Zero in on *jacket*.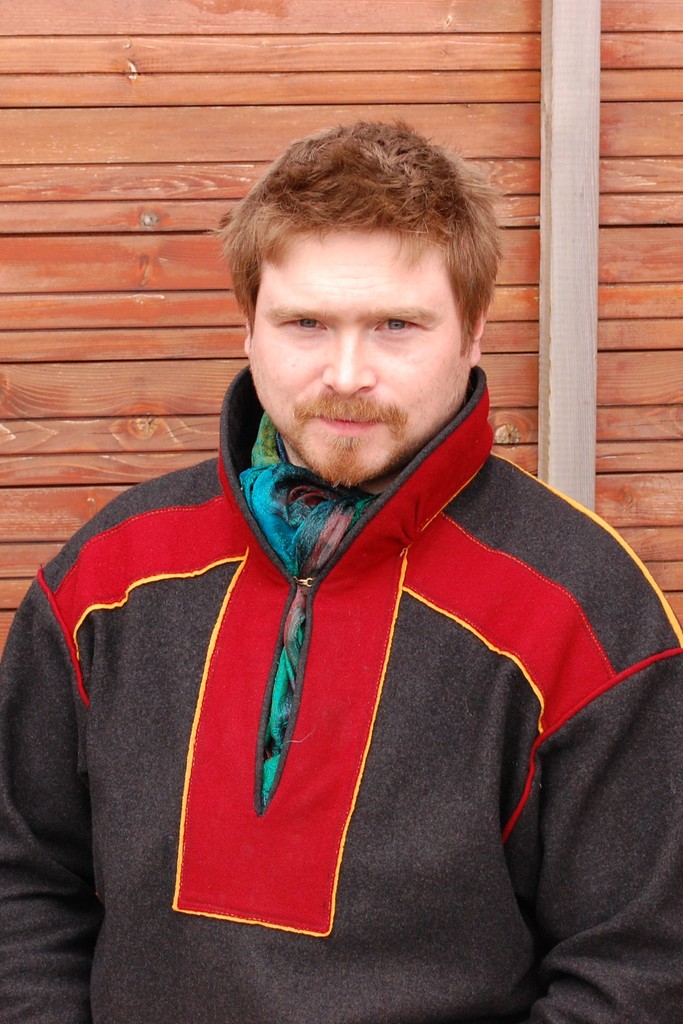
Zeroed in: rect(3, 277, 676, 1004).
